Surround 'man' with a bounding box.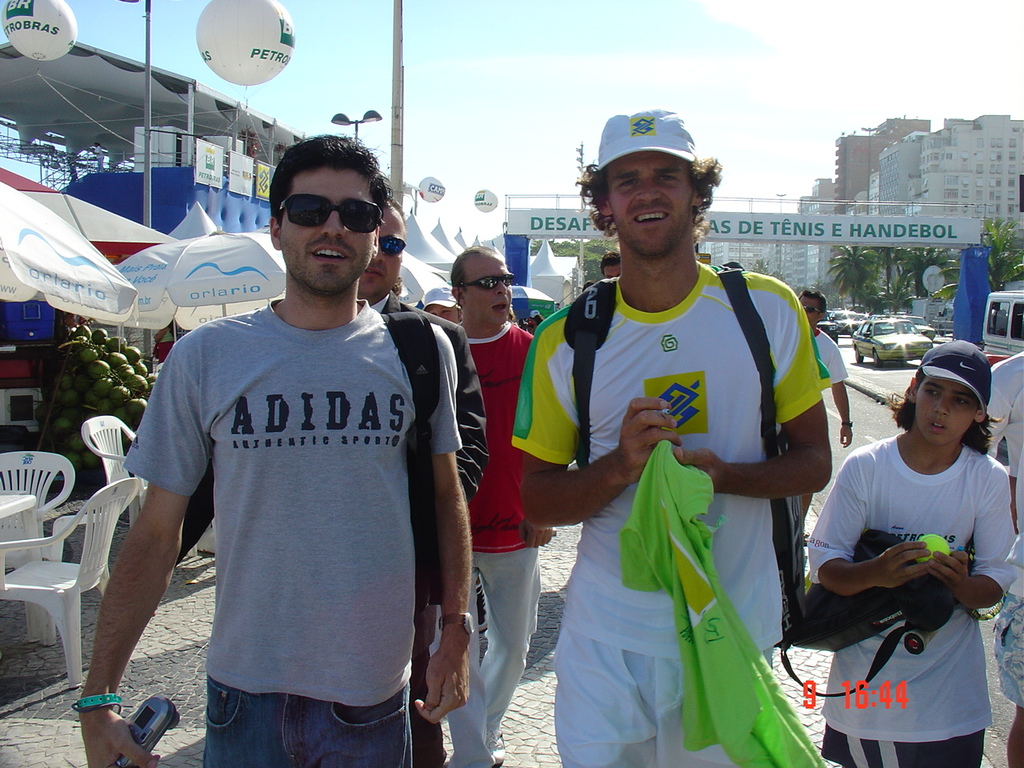
pyautogui.locateOnScreen(513, 106, 833, 767).
